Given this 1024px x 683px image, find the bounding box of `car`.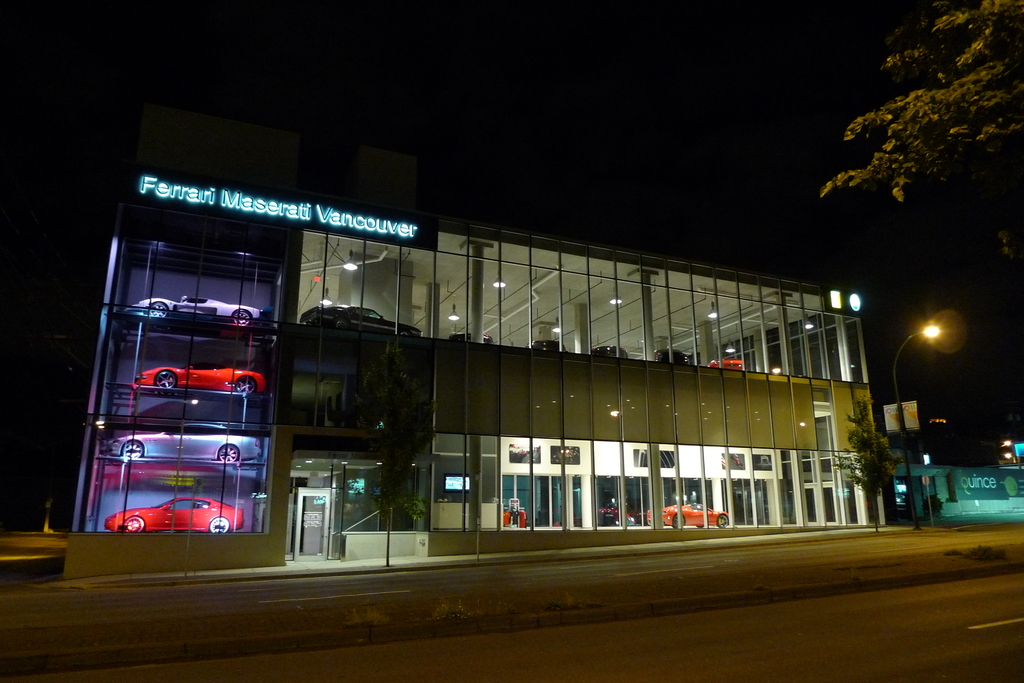
(left=529, top=341, right=568, bottom=355).
